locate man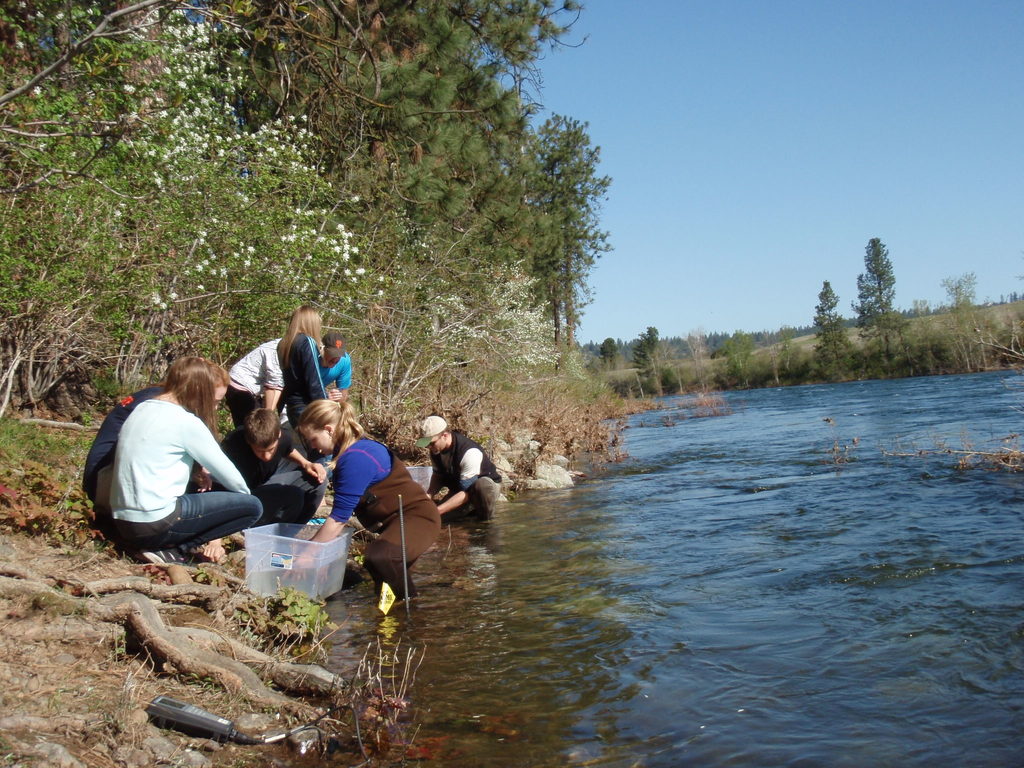
[left=206, top=397, right=338, bottom=547]
